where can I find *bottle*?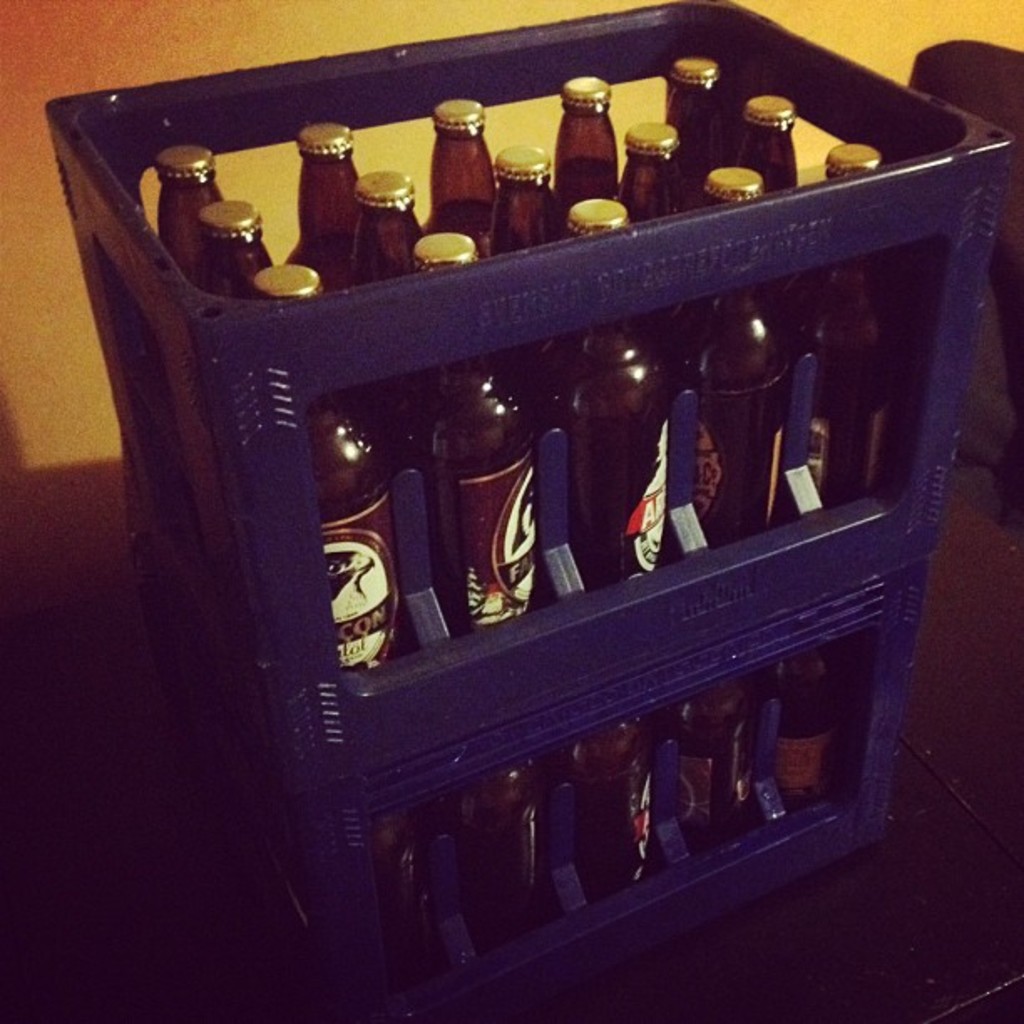
You can find it at detection(668, 55, 726, 182).
